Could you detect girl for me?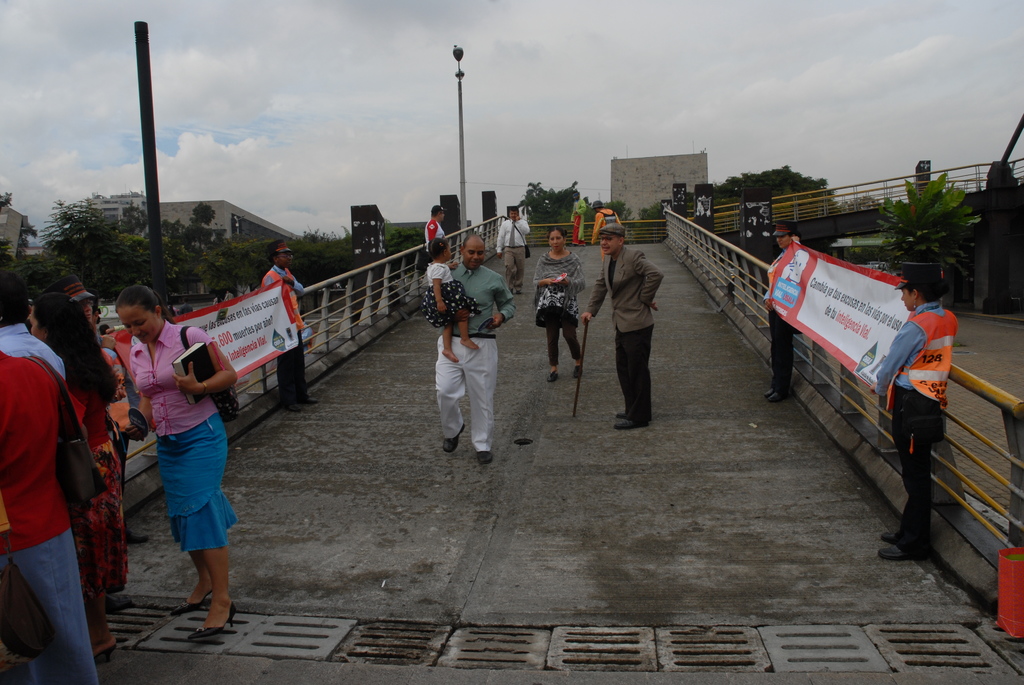
Detection result: {"left": 420, "top": 235, "right": 482, "bottom": 365}.
